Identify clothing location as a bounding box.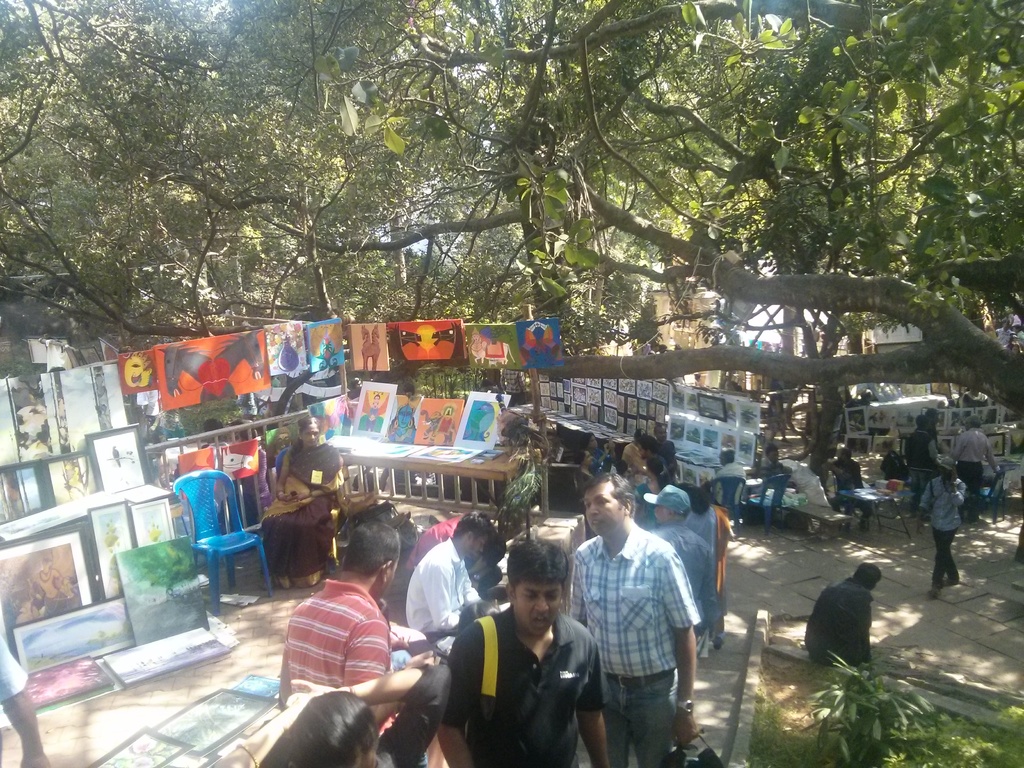
bbox=(446, 600, 595, 767).
